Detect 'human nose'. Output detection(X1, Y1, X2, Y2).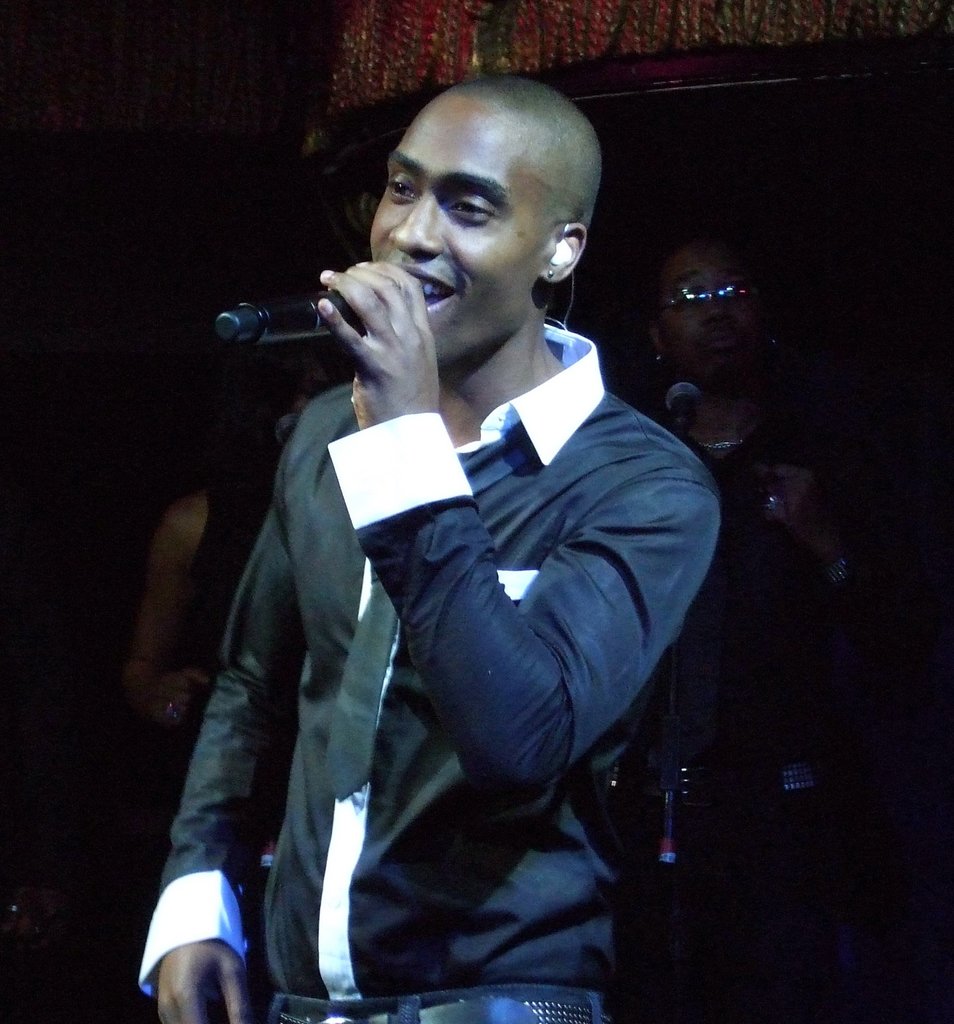
detection(384, 189, 449, 259).
